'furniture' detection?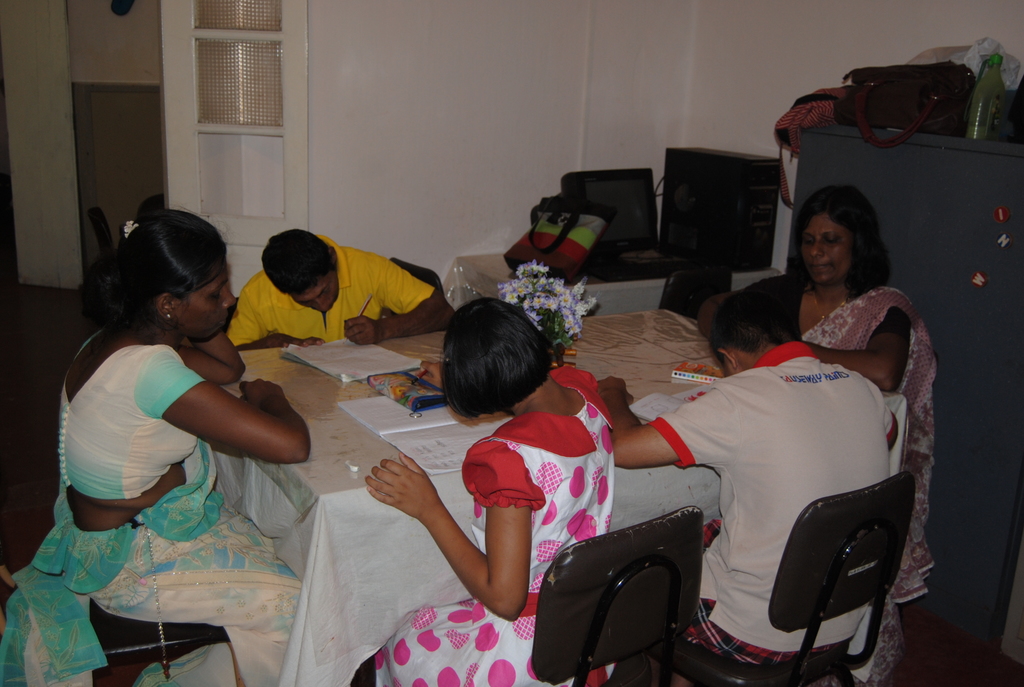
rect(529, 503, 700, 686)
